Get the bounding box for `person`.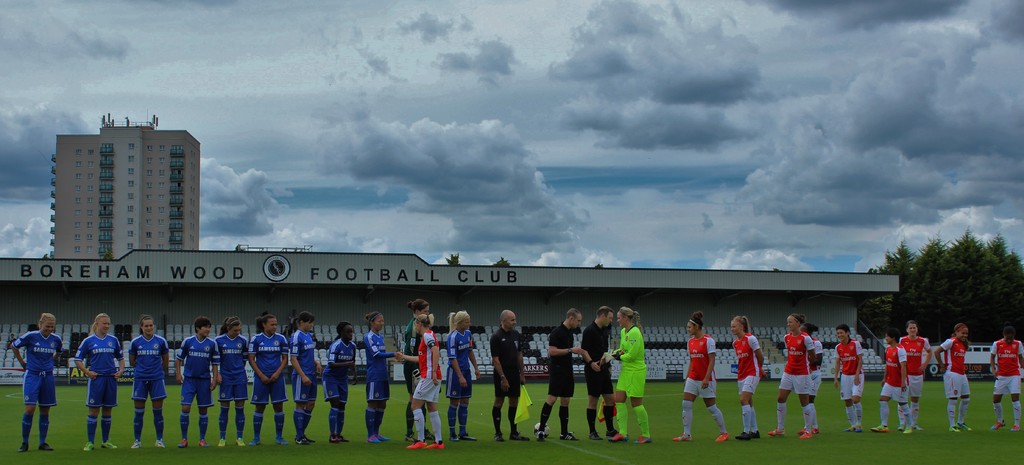
[x1=361, y1=313, x2=402, y2=444].
